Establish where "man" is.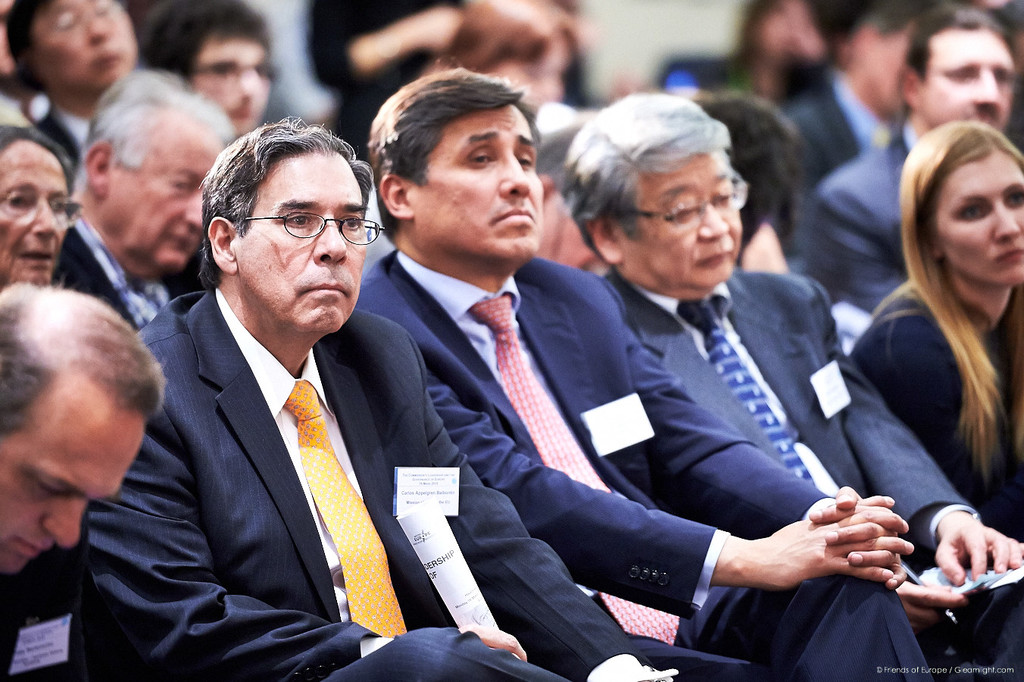
Established at box(49, 65, 243, 332).
